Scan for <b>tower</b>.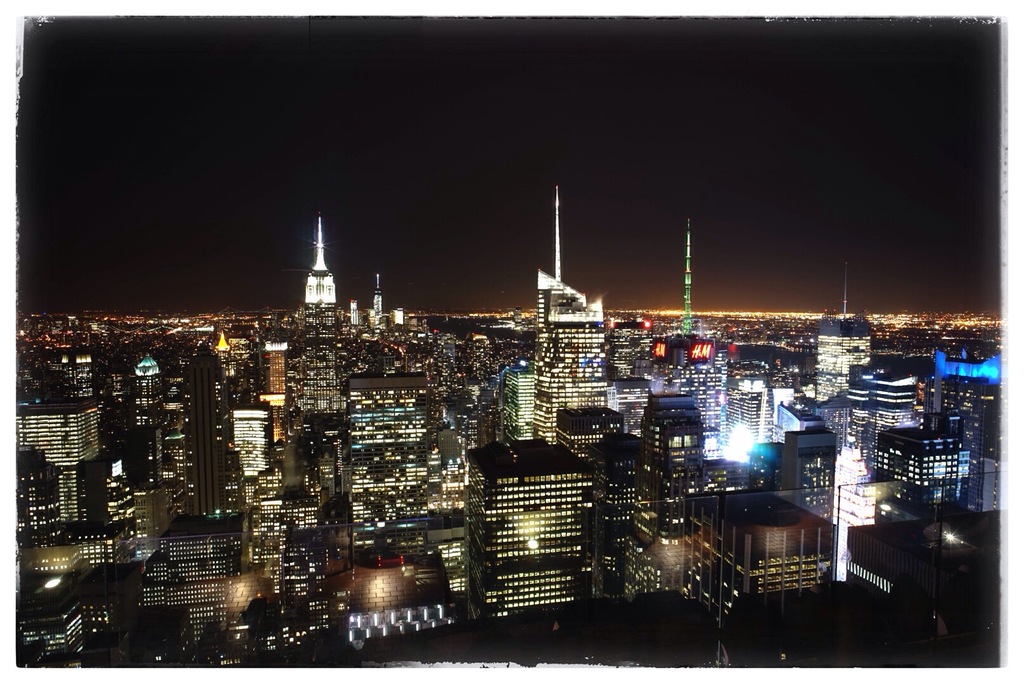
Scan result: (349, 299, 358, 326).
